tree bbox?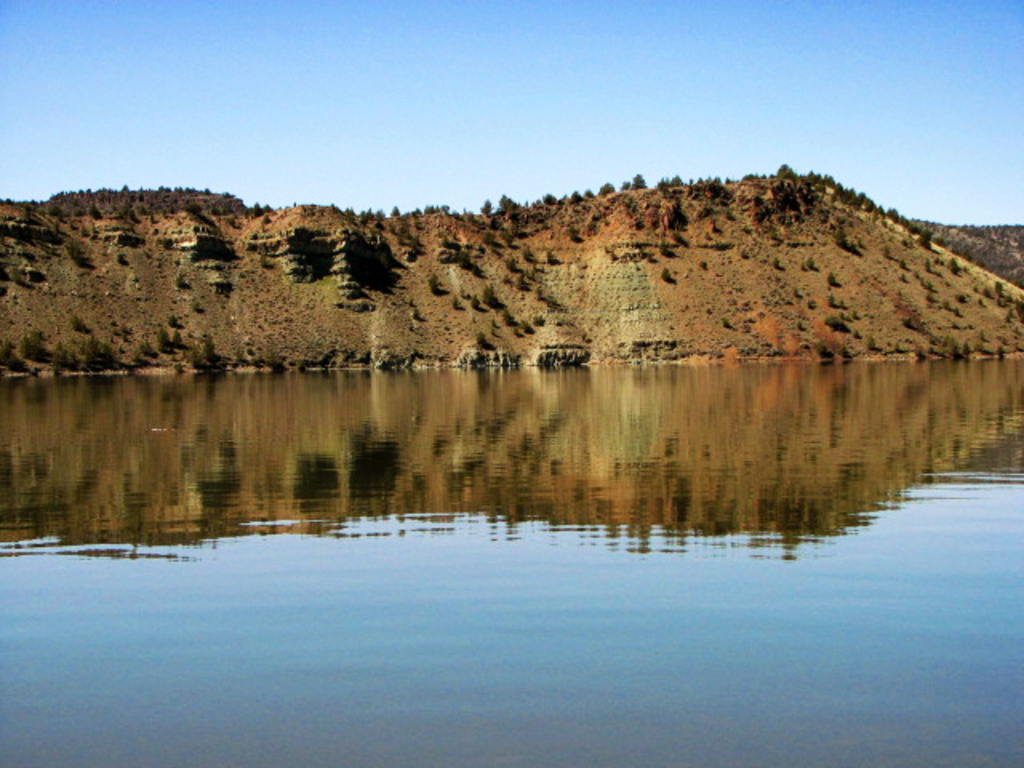
bbox=[947, 256, 958, 277]
